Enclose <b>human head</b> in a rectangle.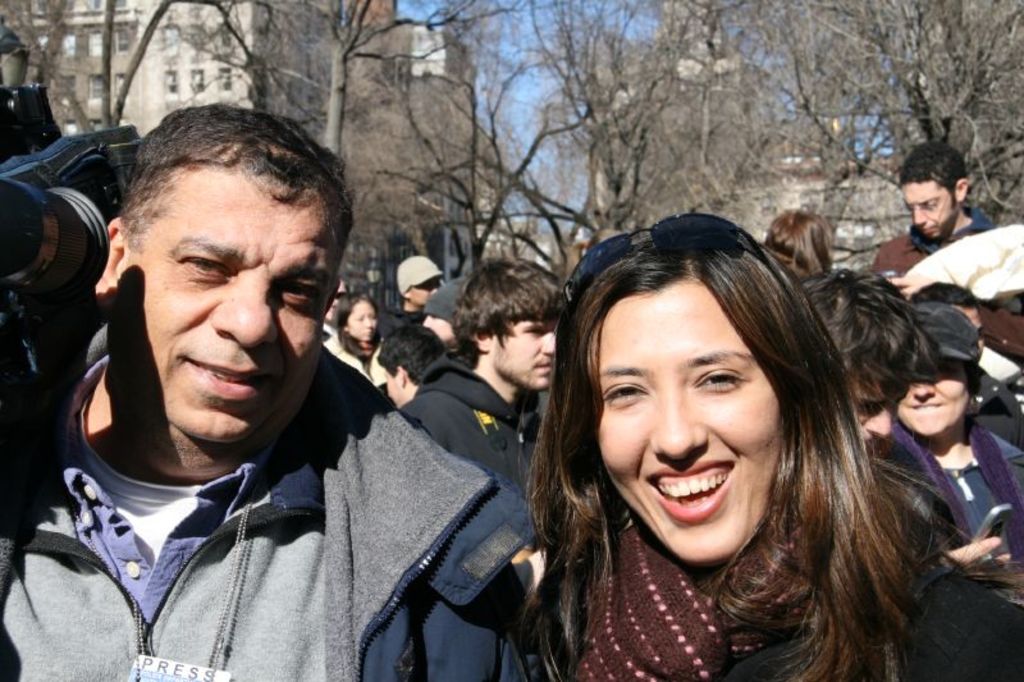
(376,322,448,407).
